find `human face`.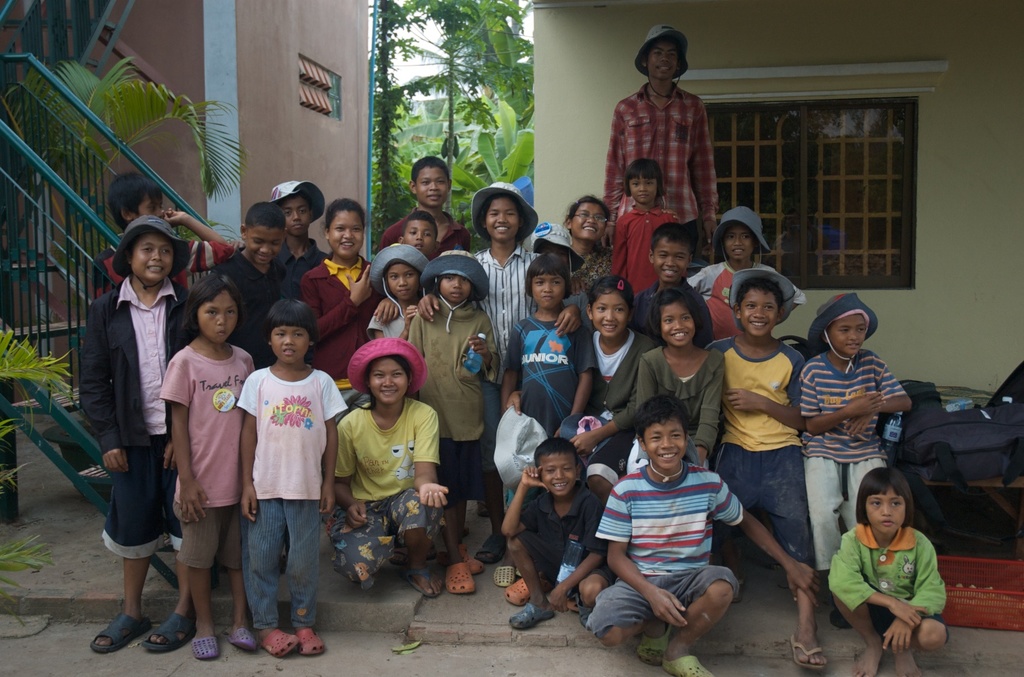
[269, 327, 308, 362].
